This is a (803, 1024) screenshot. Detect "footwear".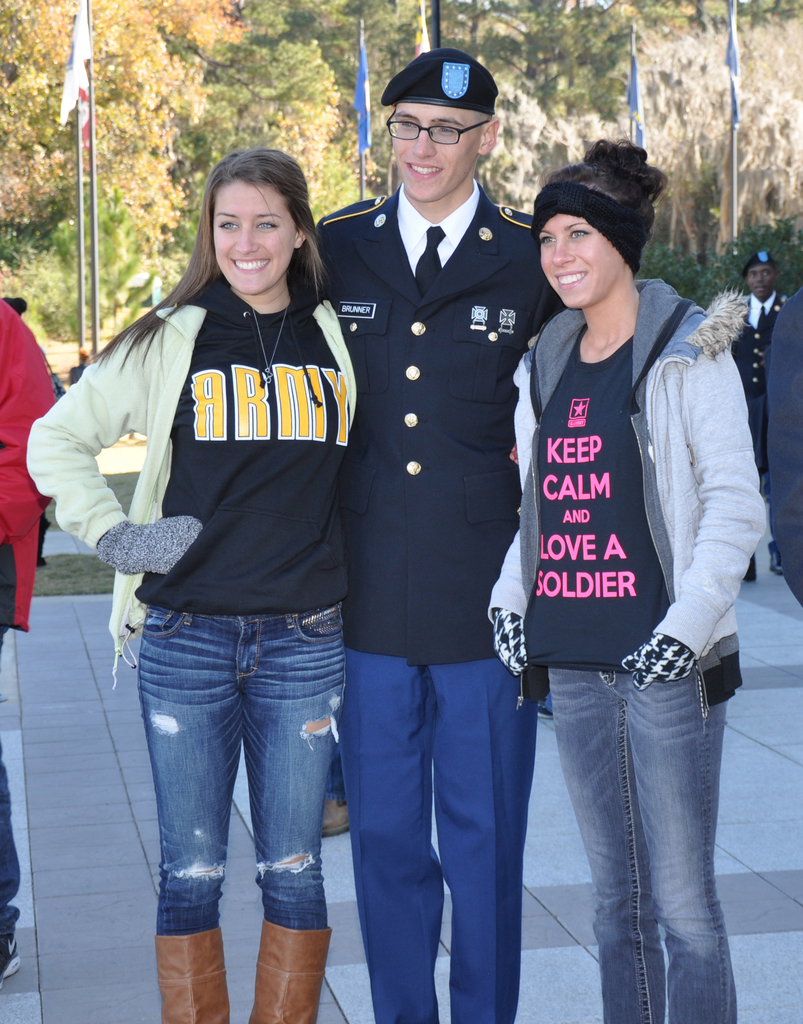
box(0, 935, 24, 982).
